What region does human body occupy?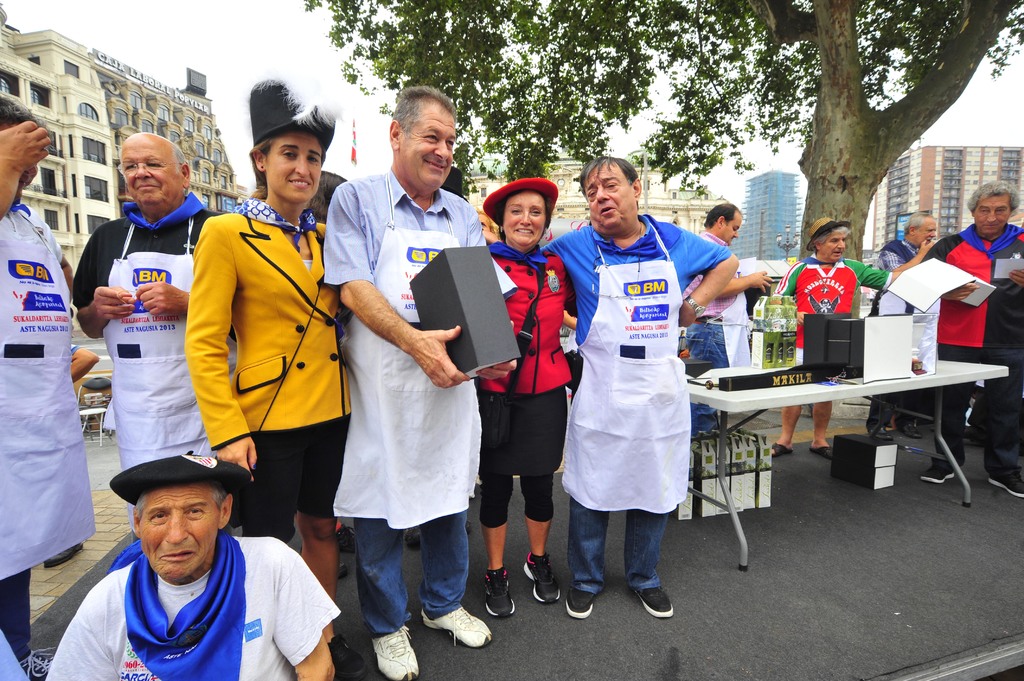
[183,76,359,591].
